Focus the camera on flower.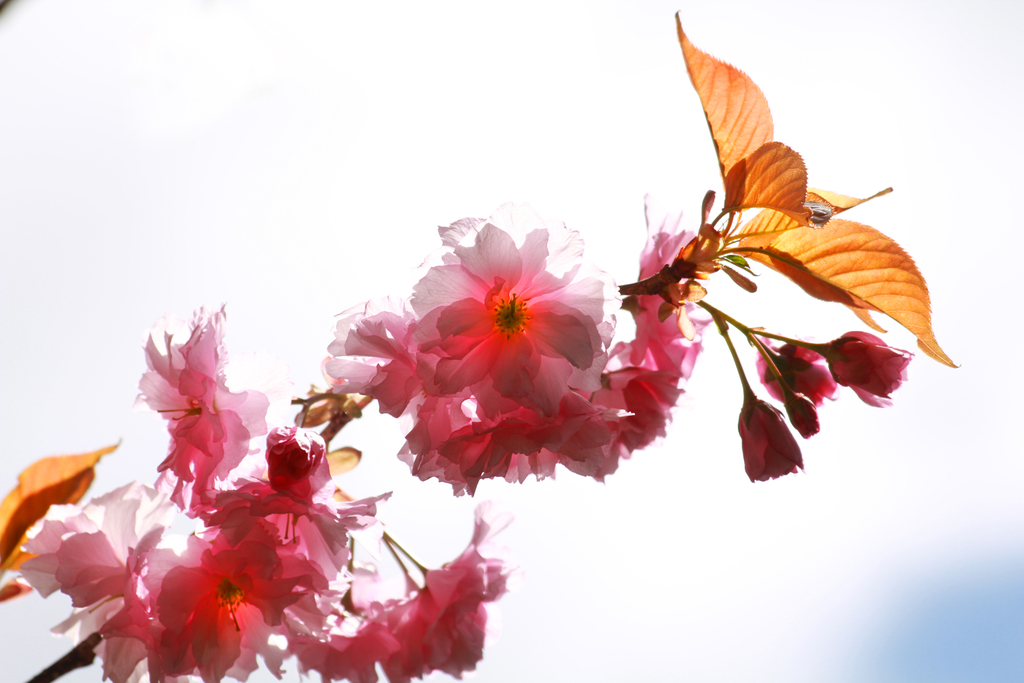
Focus region: 737:395:808:483.
